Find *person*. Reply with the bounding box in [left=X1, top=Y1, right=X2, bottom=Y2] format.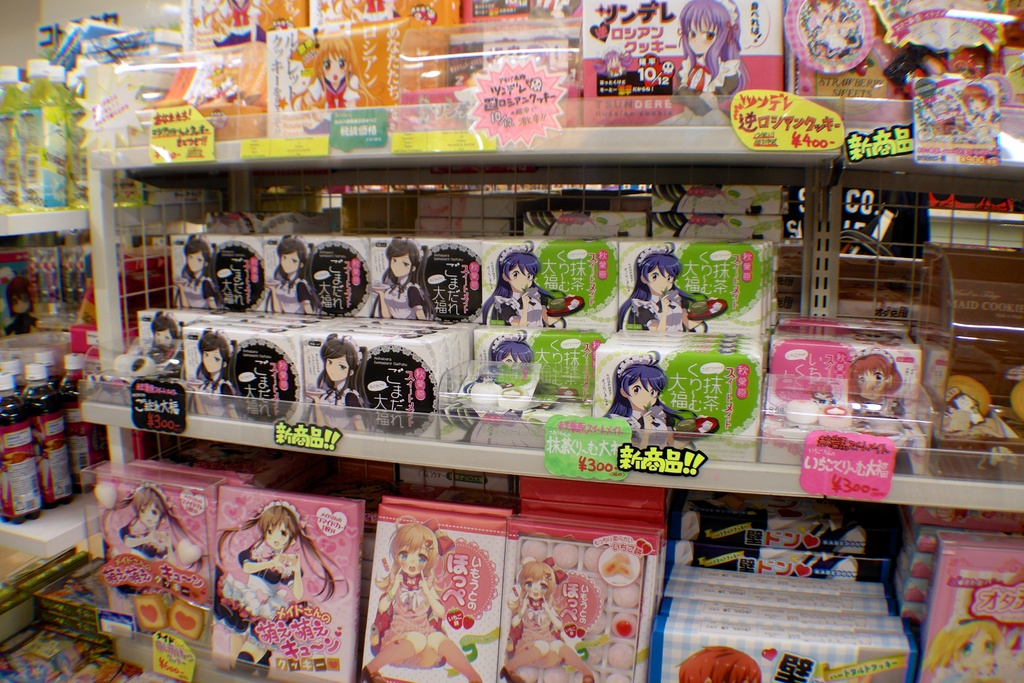
[left=211, top=0, right=264, bottom=46].
